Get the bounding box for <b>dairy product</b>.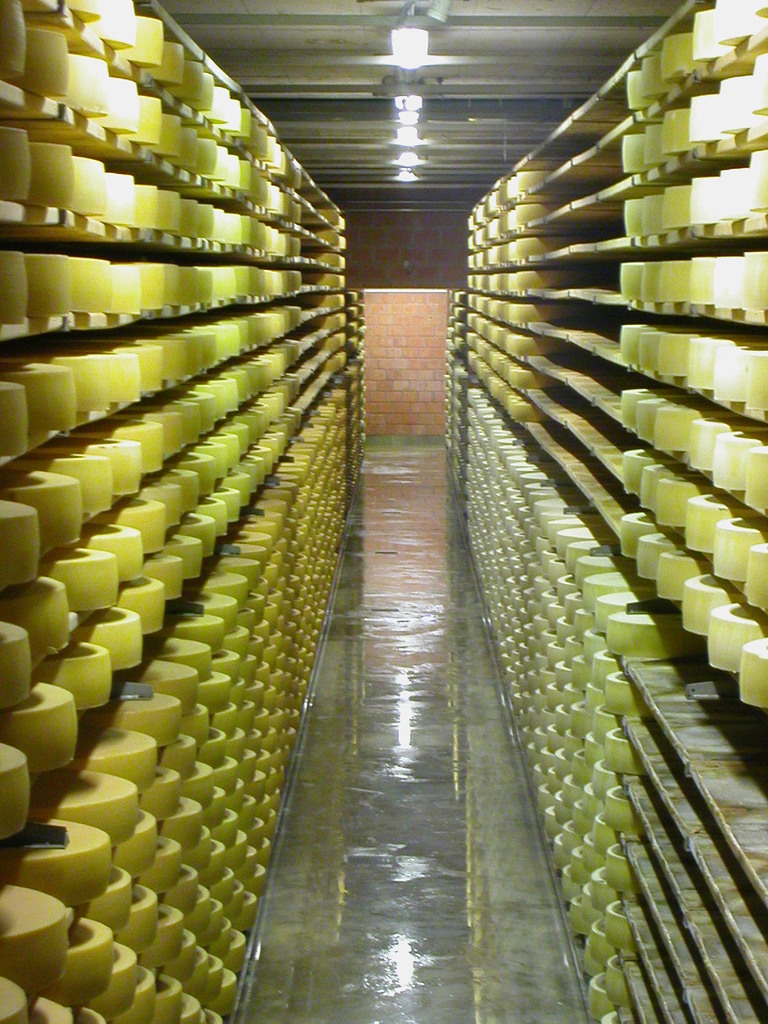
[120,273,148,314].
